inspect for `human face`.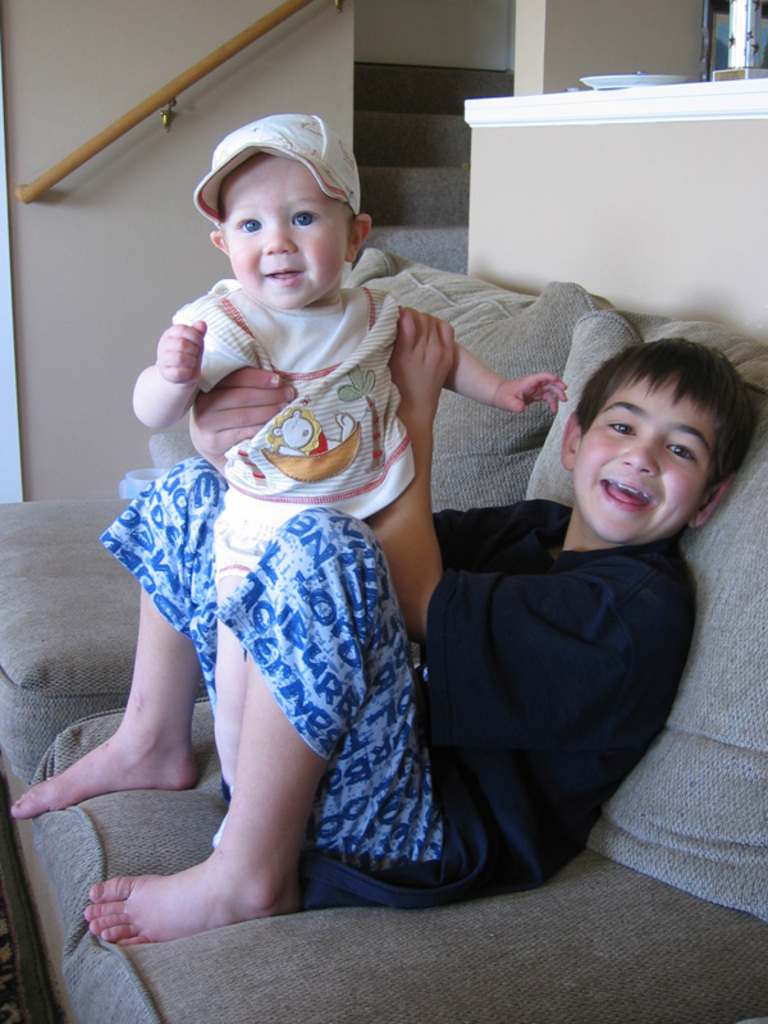
Inspection: 571:378:723:540.
